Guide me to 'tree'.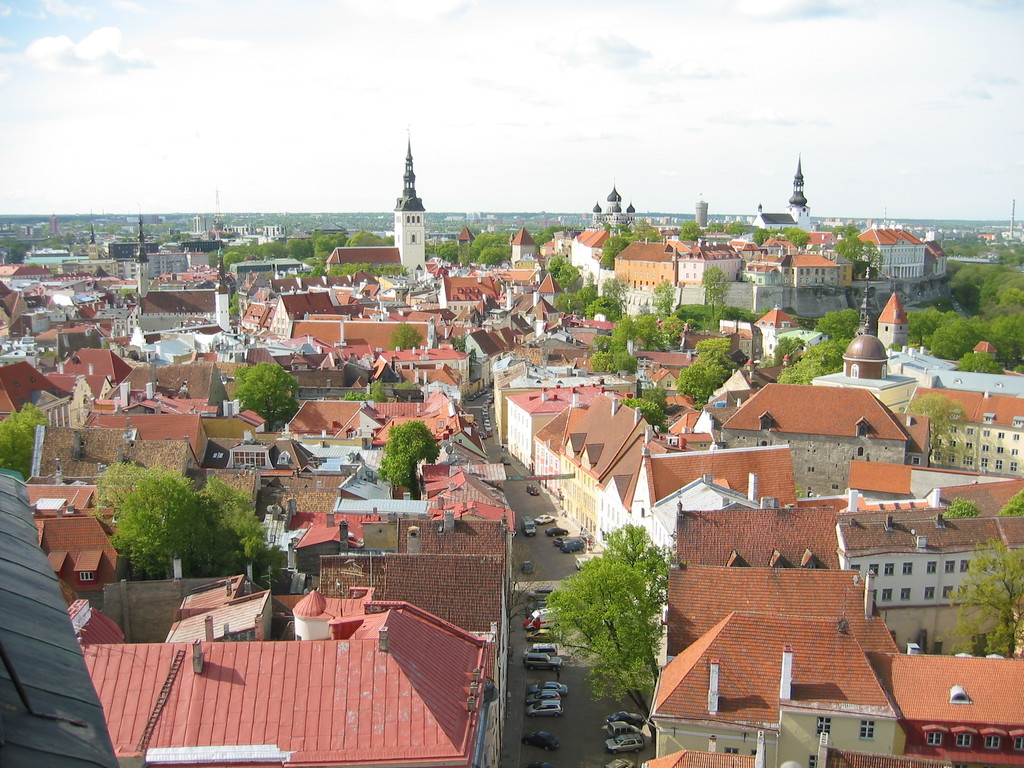
Guidance: 105, 468, 228, 587.
